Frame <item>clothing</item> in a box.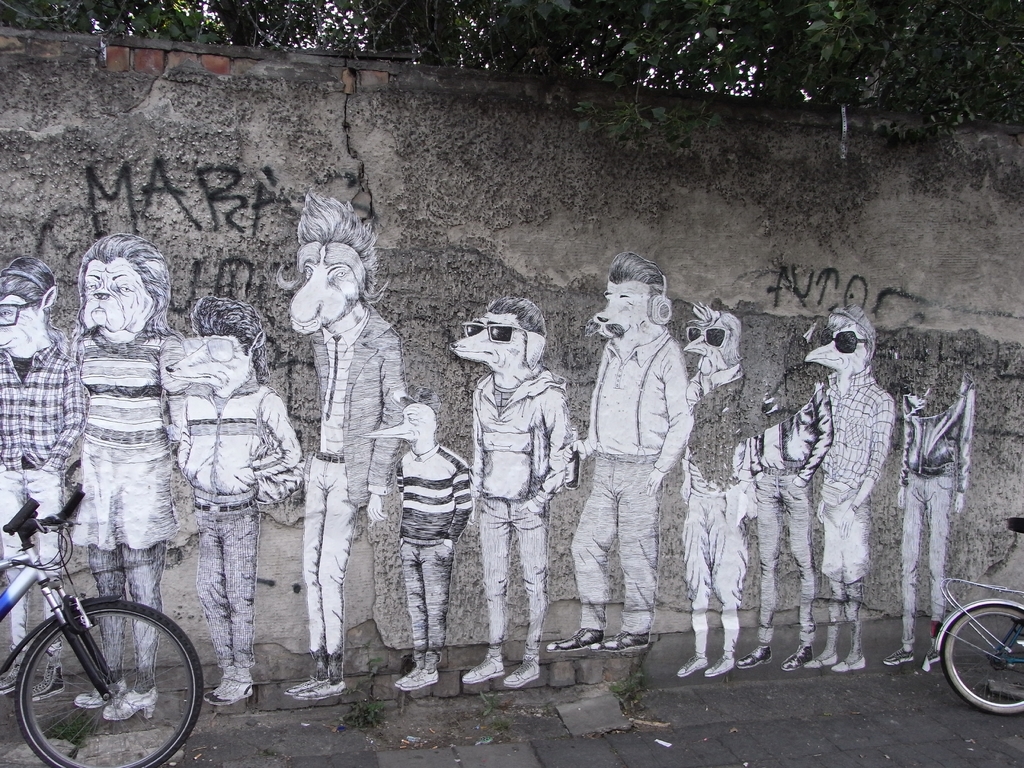
<region>895, 376, 973, 644</region>.
